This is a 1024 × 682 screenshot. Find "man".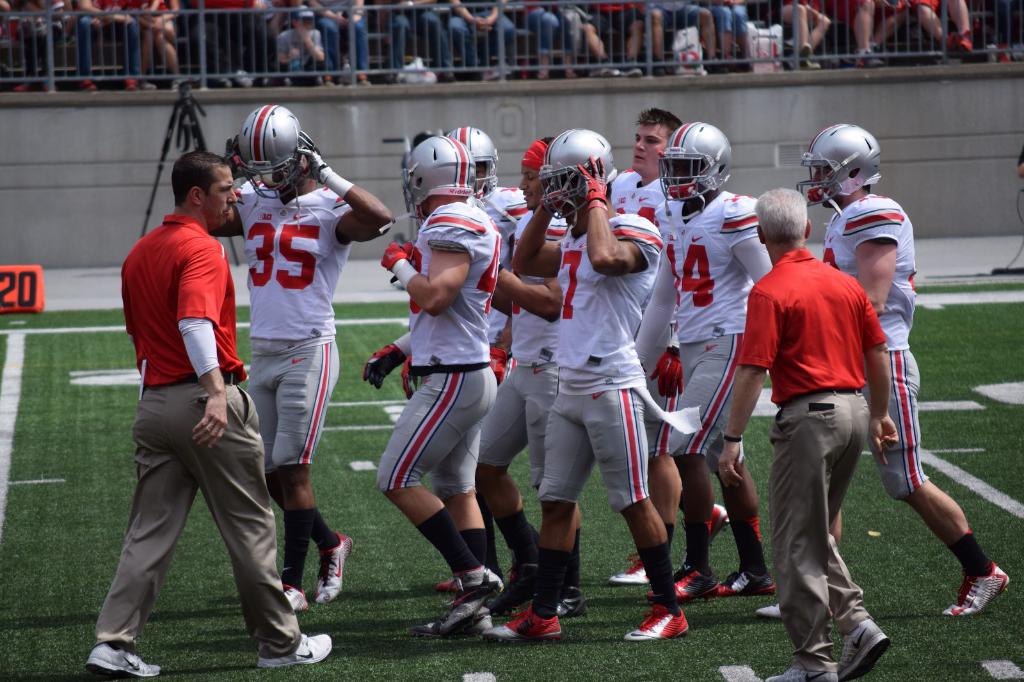
Bounding box: bbox=(916, 0, 1008, 61).
